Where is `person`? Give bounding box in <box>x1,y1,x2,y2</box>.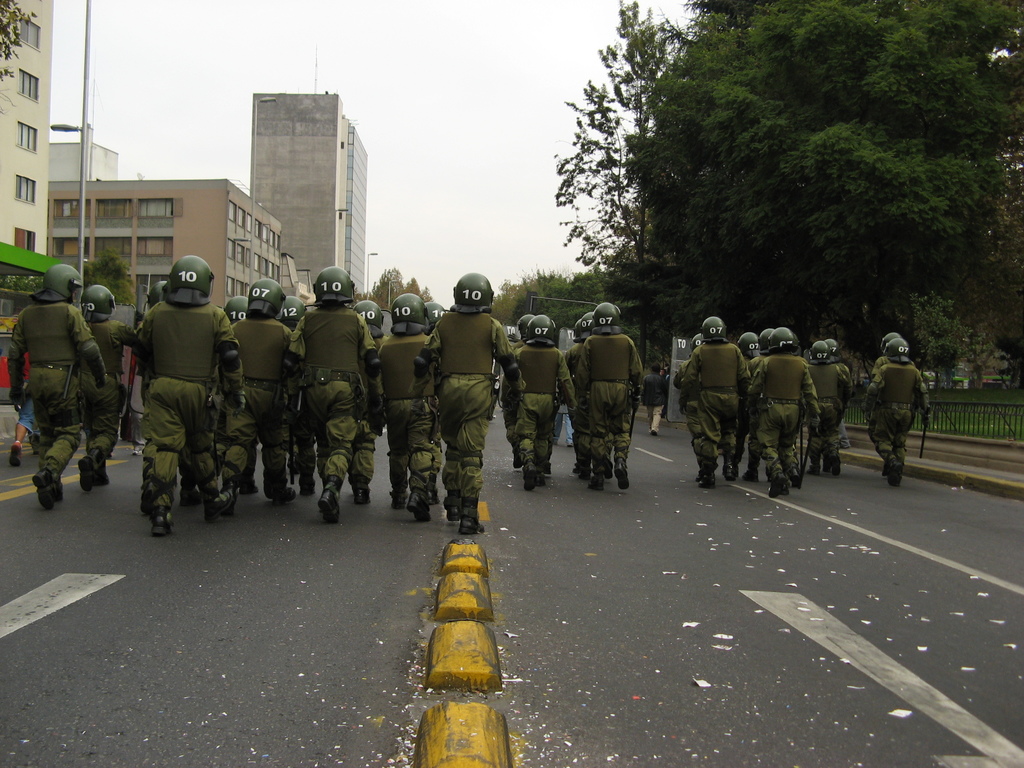
<box>72,282,144,498</box>.
